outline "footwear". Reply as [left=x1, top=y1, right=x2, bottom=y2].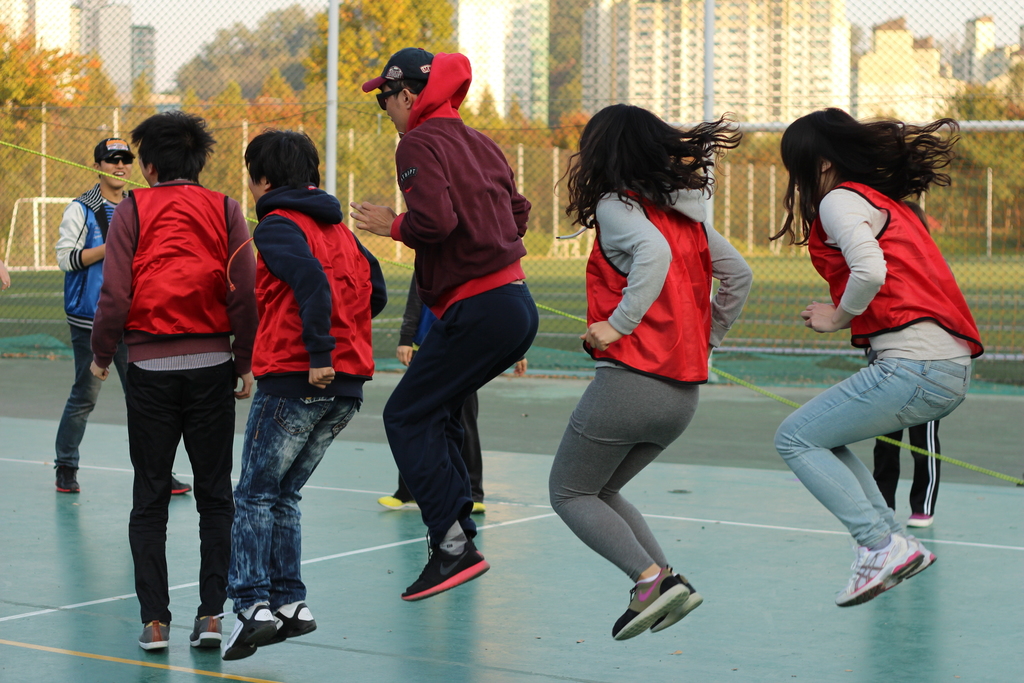
[left=166, top=468, right=189, bottom=494].
